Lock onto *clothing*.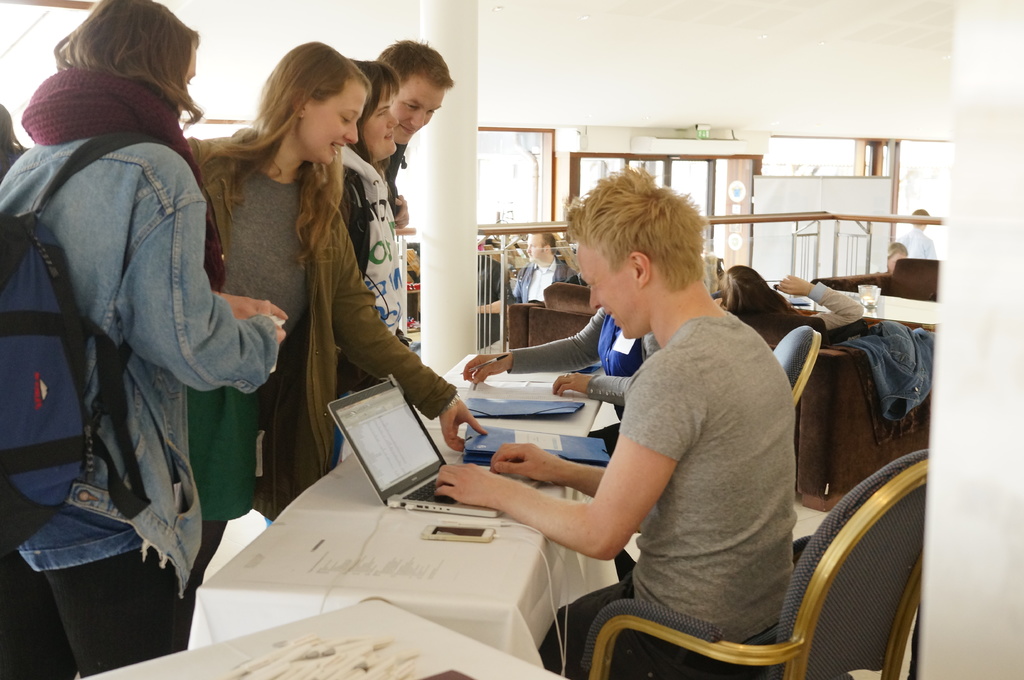
Locked: locate(169, 129, 461, 571).
